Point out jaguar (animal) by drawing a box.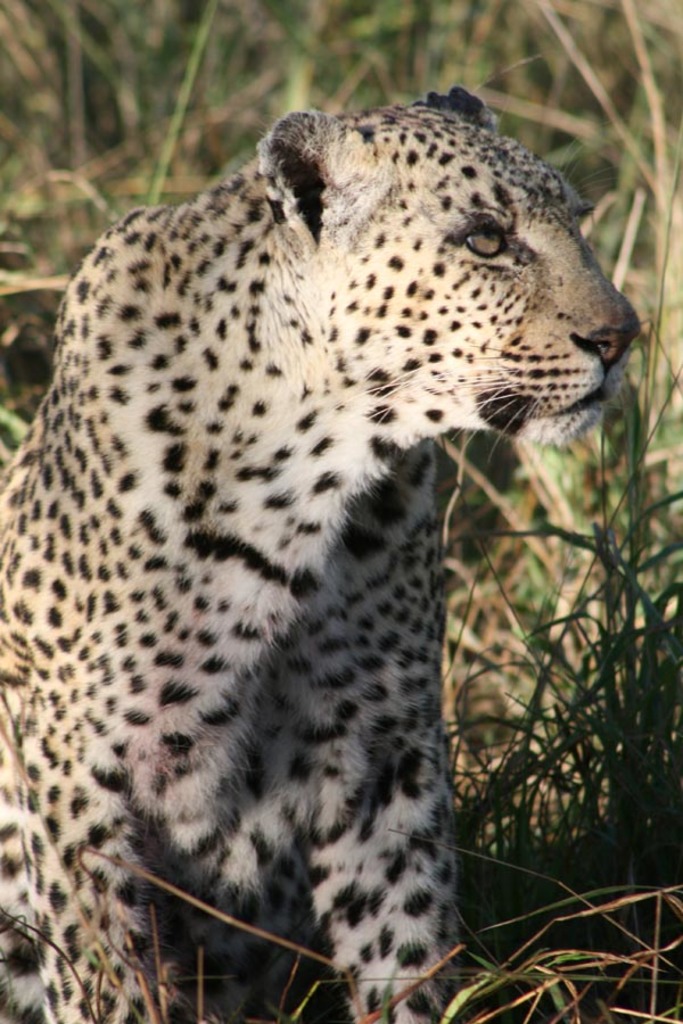
(0, 83, 644, 1023).
